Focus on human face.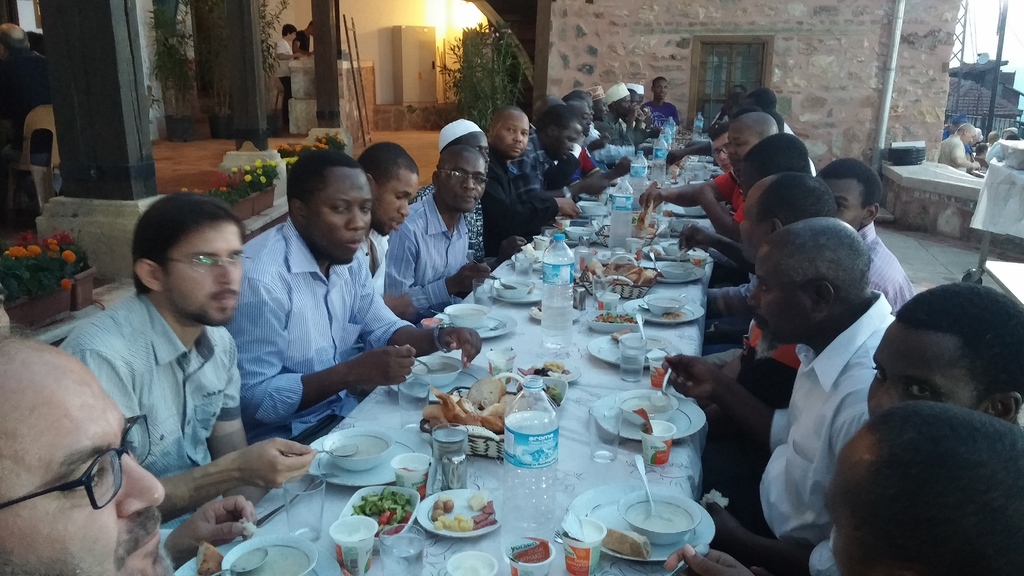
Focused at [577, 104, 593, 135].
